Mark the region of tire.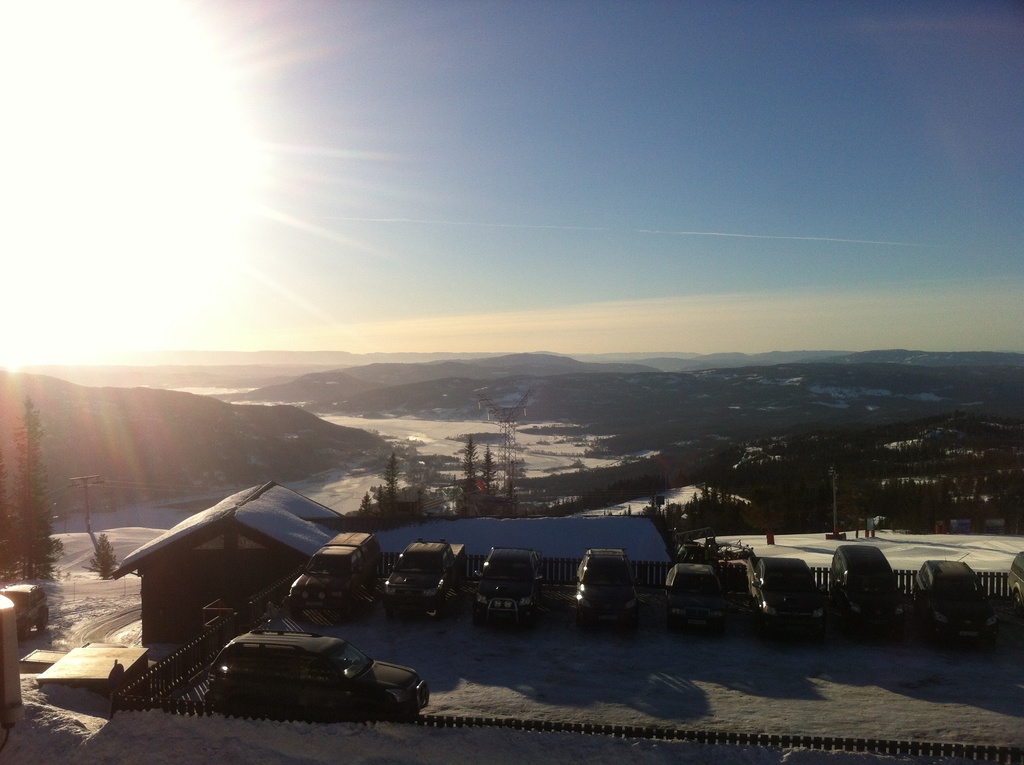
Region: bbox=(430, 609, 443, 620).
